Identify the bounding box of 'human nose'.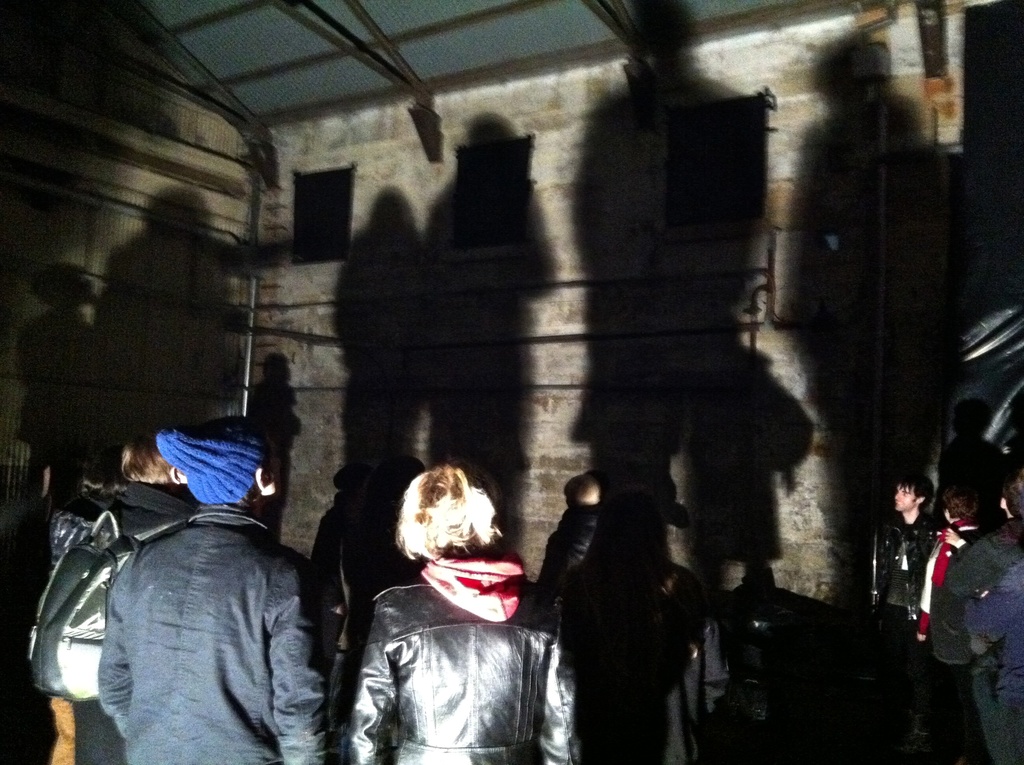
895/489/903/501.
